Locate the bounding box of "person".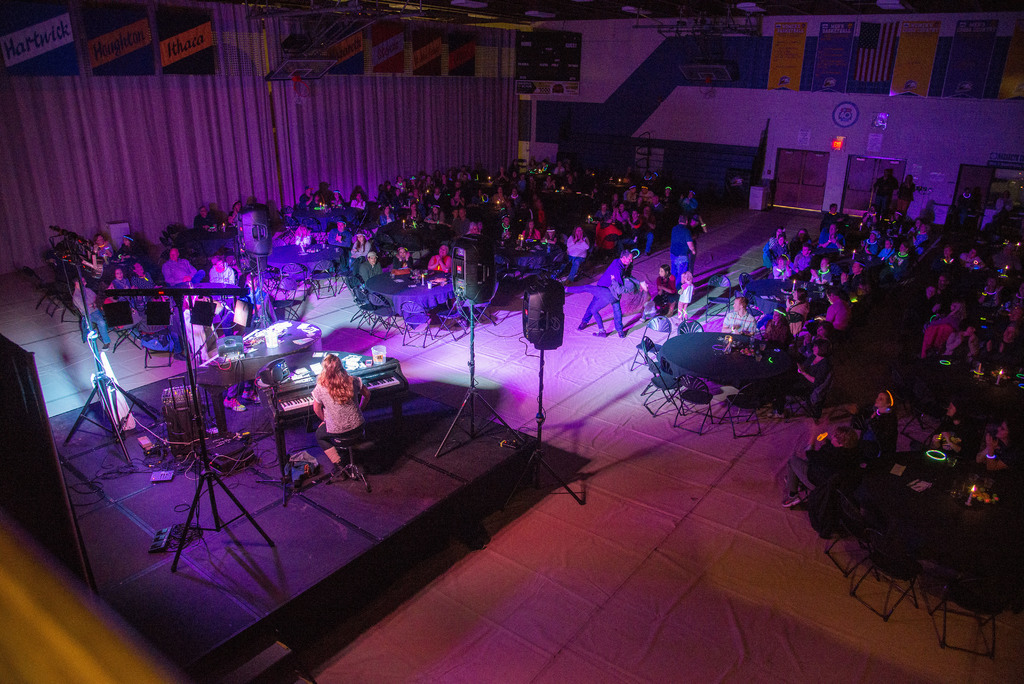
Bounding box: [959, 247, 982, 272].
